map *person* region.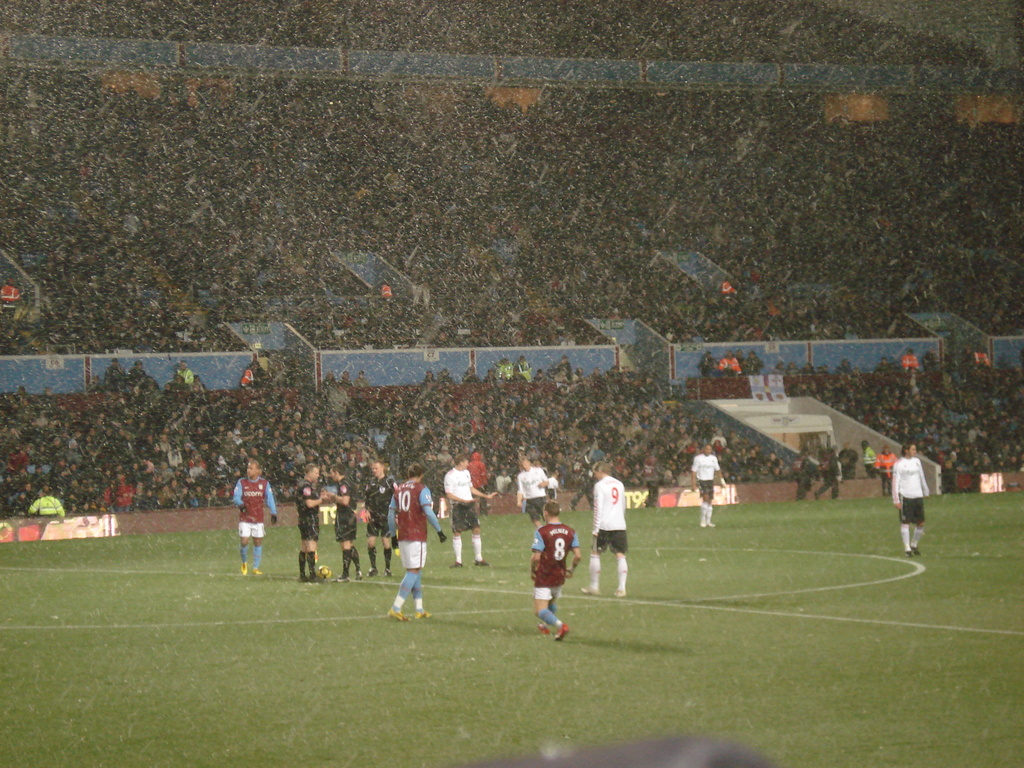
Mapped to bbox=[357, 447, 388, 582].
